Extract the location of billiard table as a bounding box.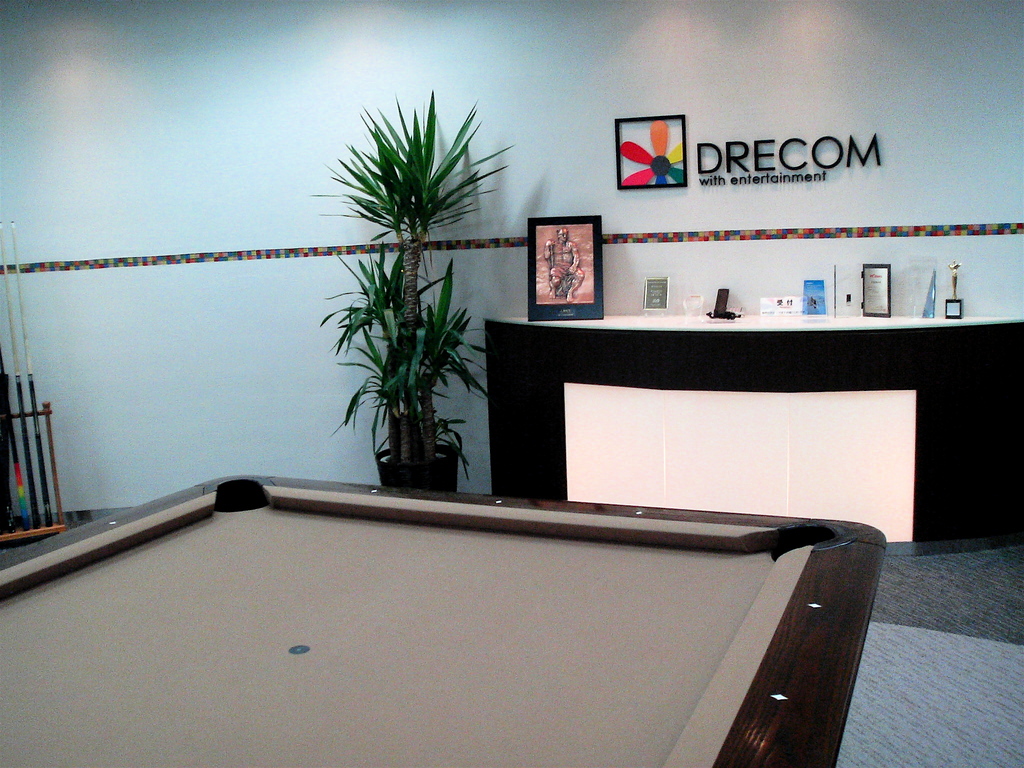
<region>0, 474, 888, 767</region>.
